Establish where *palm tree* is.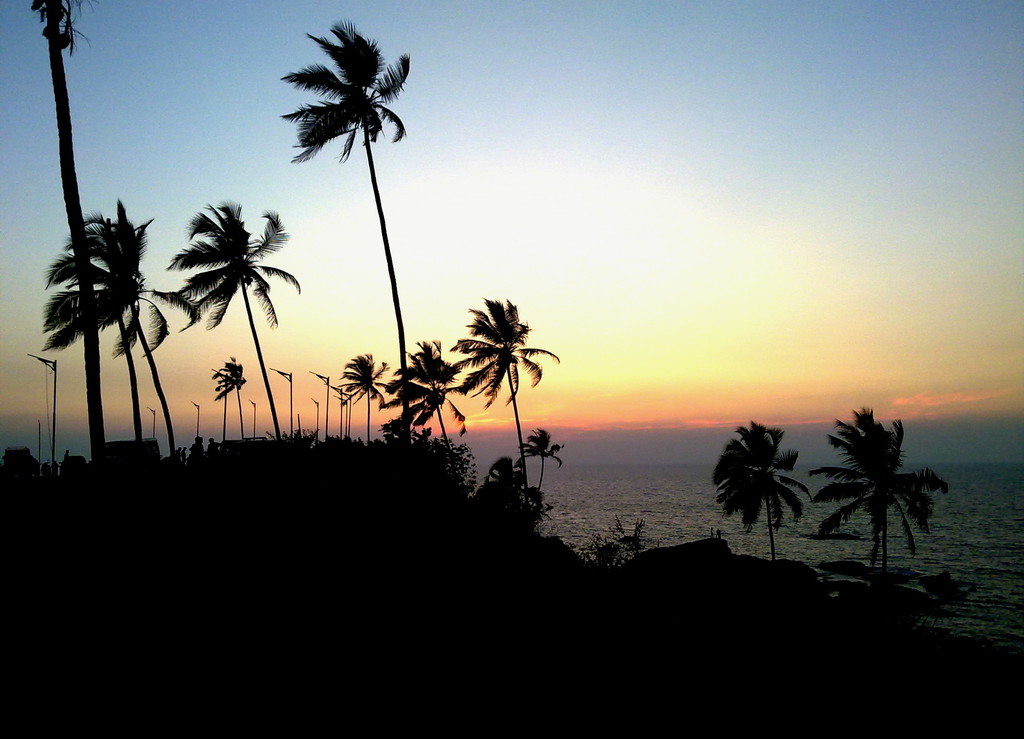
Established at select_region(823, 413, 928, 578).
